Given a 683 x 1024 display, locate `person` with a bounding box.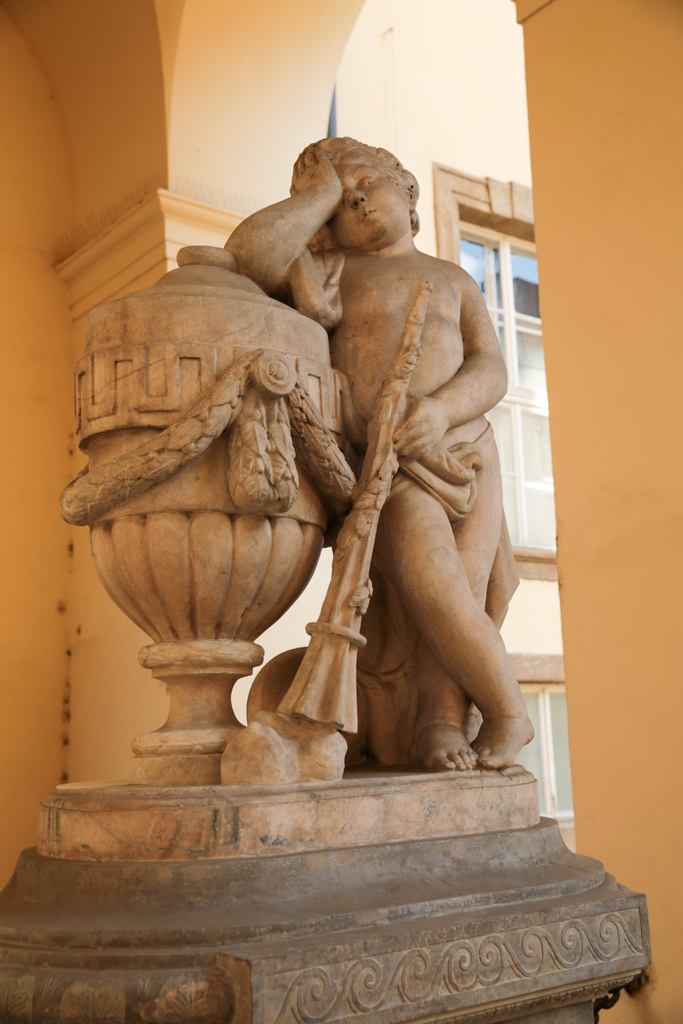
Located: region(215, 131, 545, 781).
